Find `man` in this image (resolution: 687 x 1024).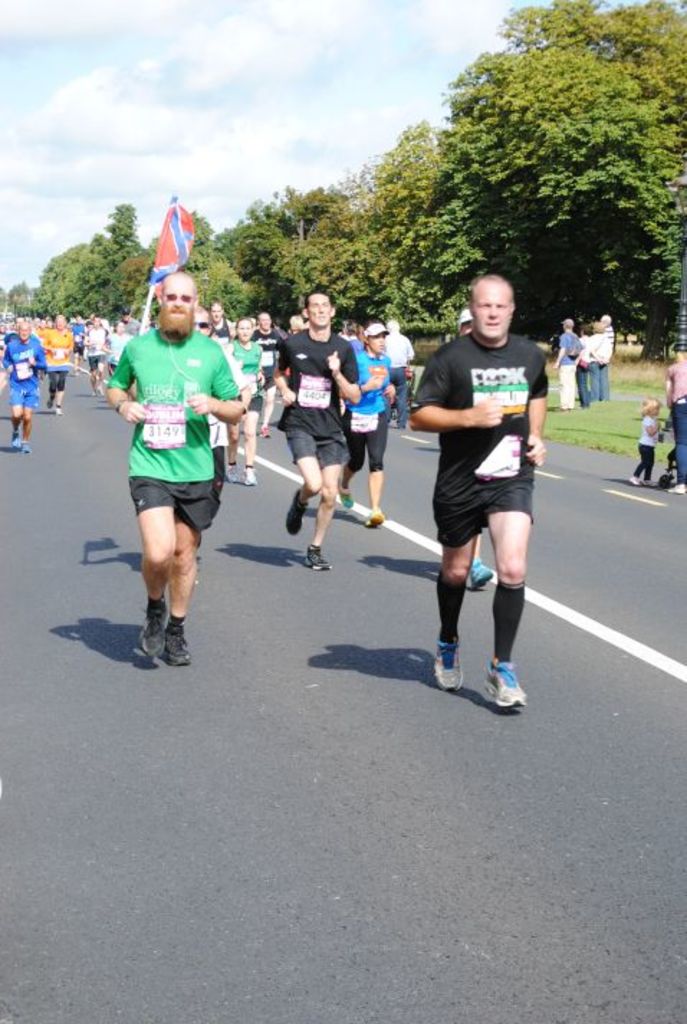
(384,319,415,429).
